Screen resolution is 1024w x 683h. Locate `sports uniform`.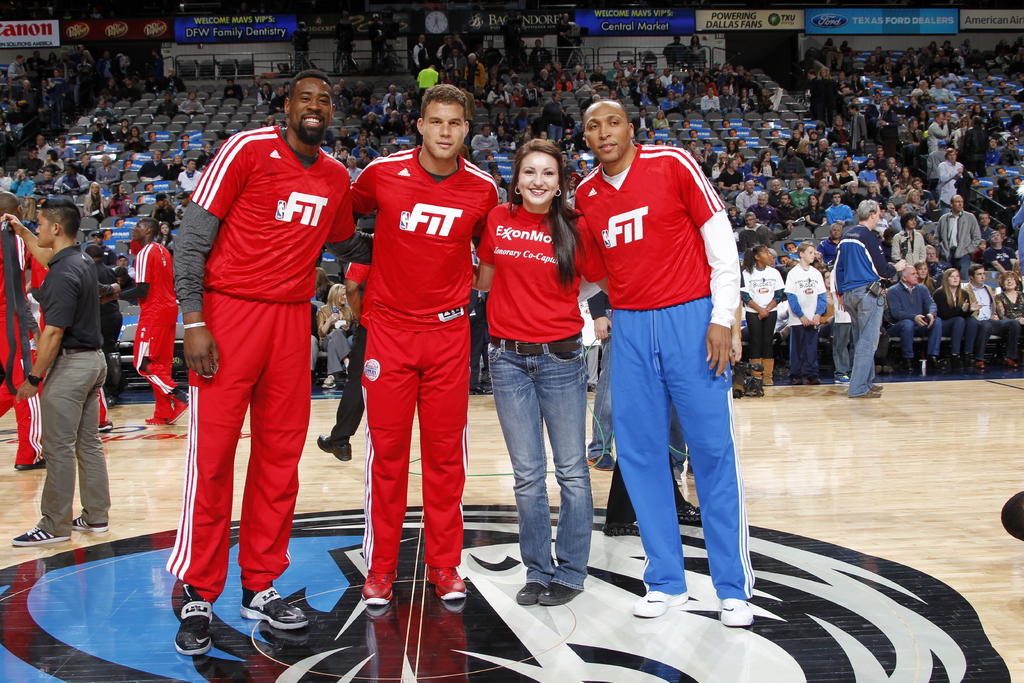
{"x1": 131, "y1": 252, "x2": 180, "y2": 422}.
